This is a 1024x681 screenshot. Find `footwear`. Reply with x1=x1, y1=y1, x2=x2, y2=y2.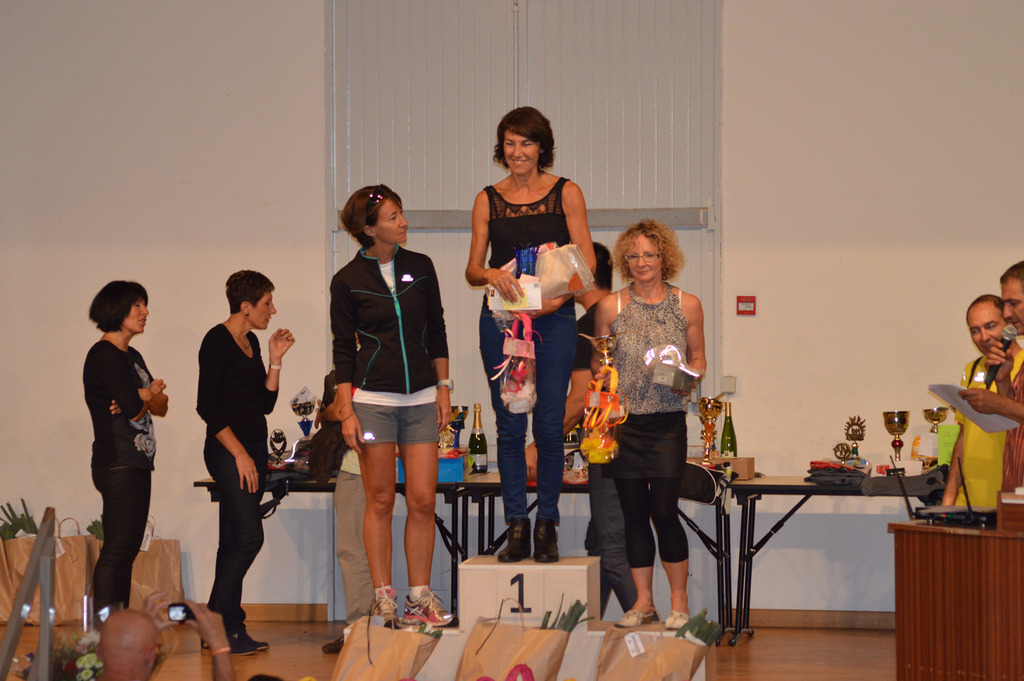
x1=620, y1=608, x2=660, y2=630.
